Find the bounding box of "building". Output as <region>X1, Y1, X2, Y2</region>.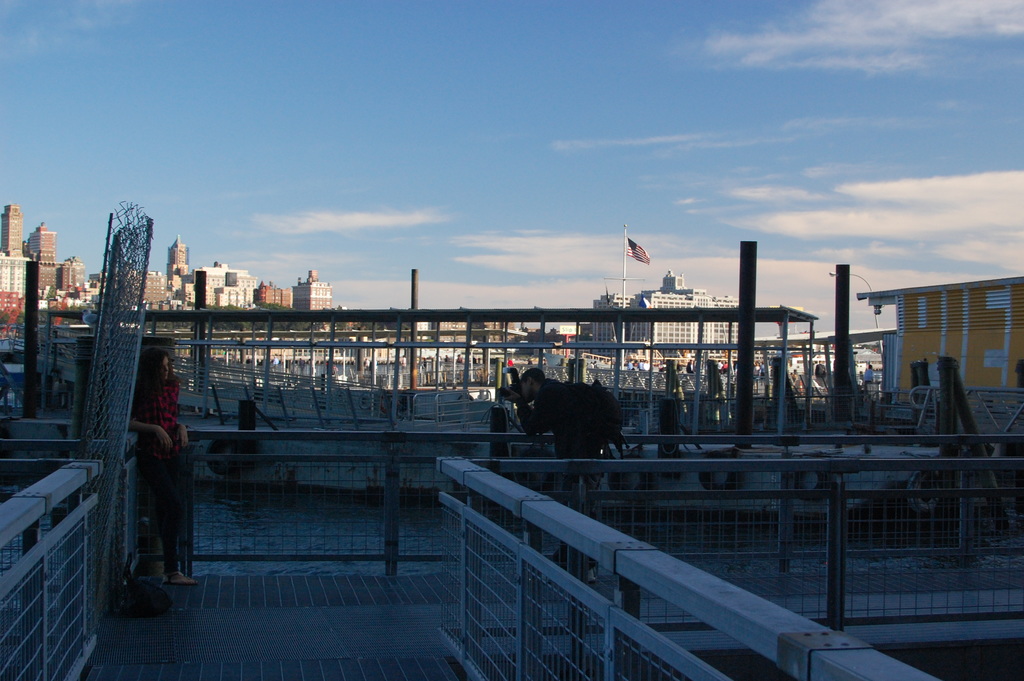
<region>173, 240, 197, 311</region>.
